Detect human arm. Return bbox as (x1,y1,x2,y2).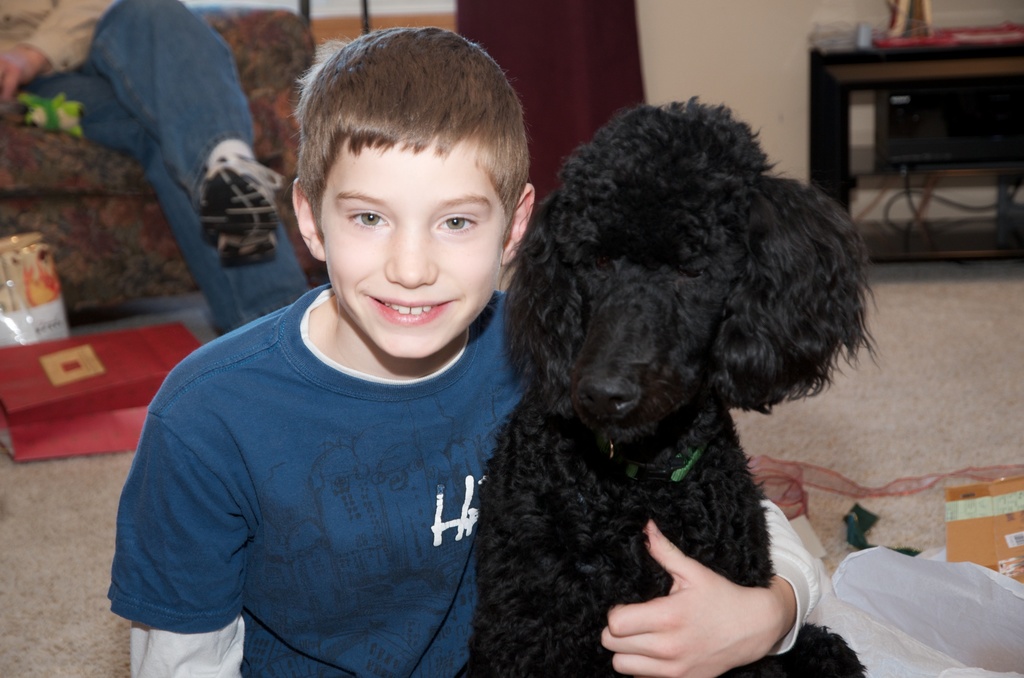
(0,0,117,108).
